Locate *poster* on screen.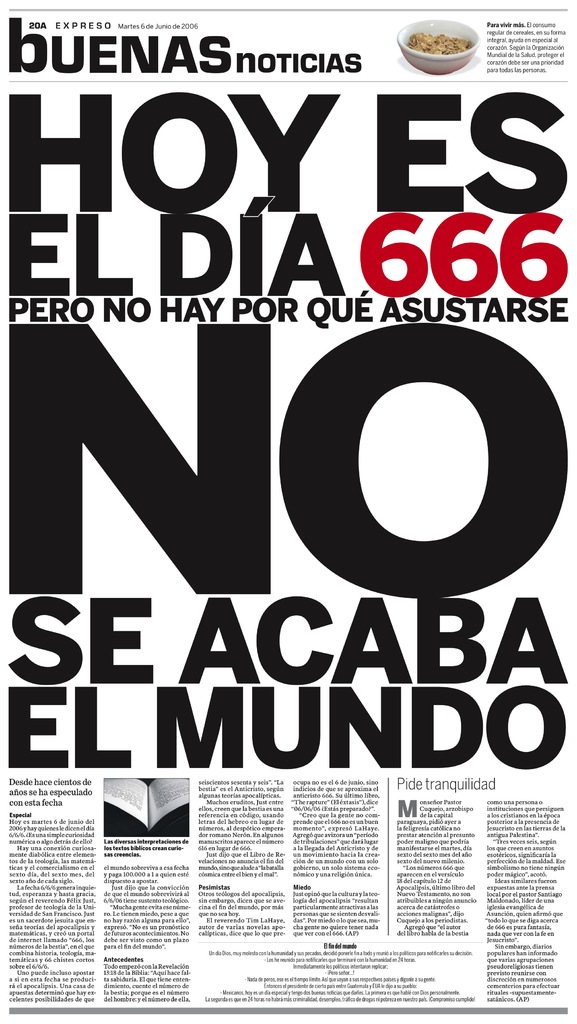
On screen at Rect(0, 0, 576, 1023).
